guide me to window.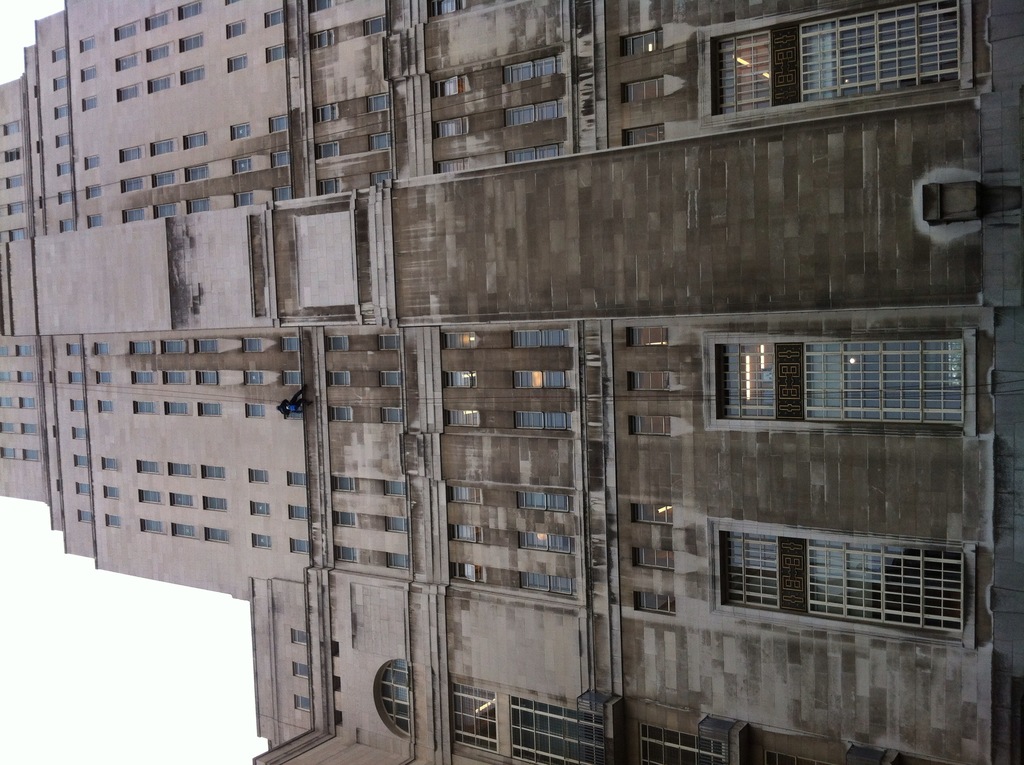
Guidance: pyautogui.locateOnScreen(503, 141, 561, 169).
